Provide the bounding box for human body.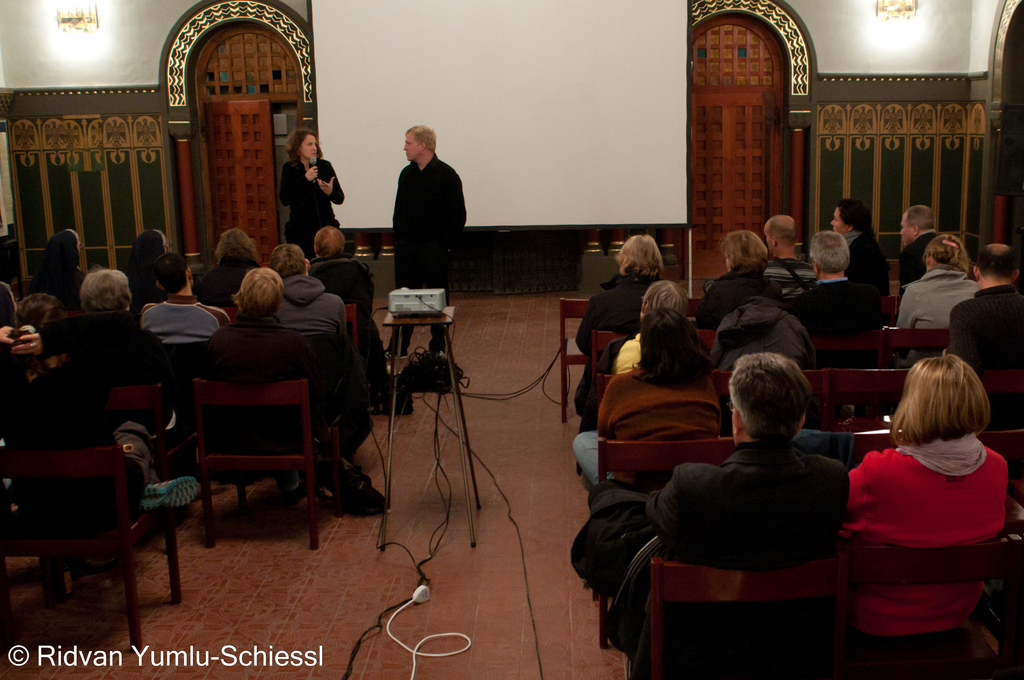
(left=764, top=213, right=822, bottom=301).
